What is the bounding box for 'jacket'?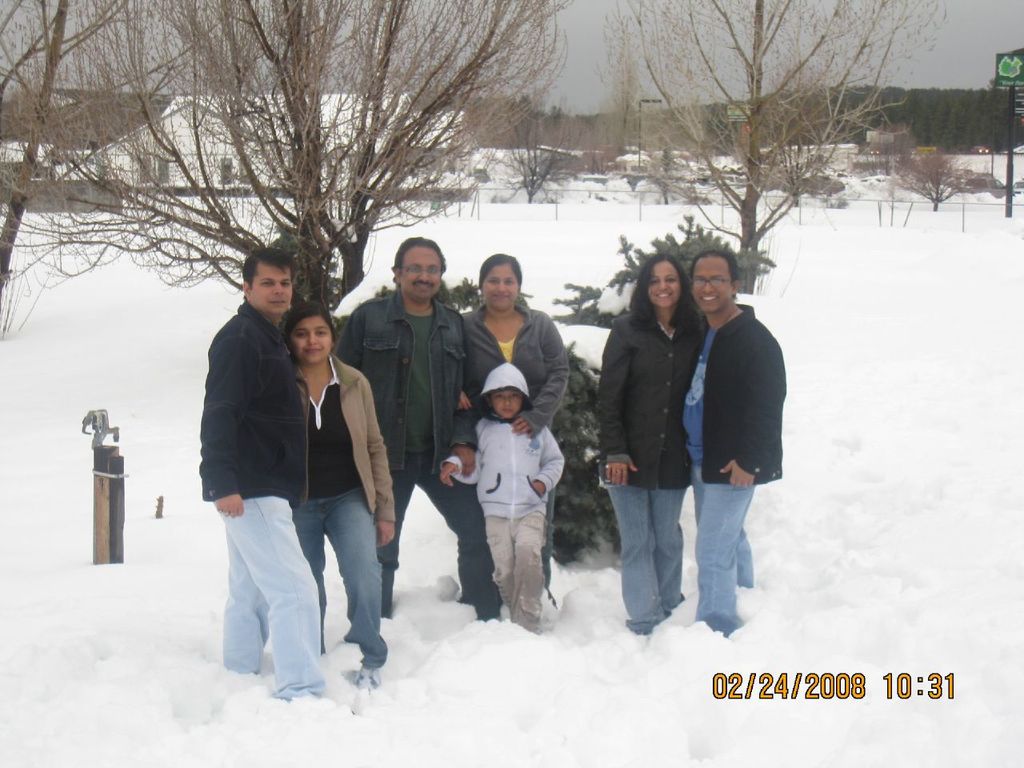
box=[594, 306, 702, 492].
